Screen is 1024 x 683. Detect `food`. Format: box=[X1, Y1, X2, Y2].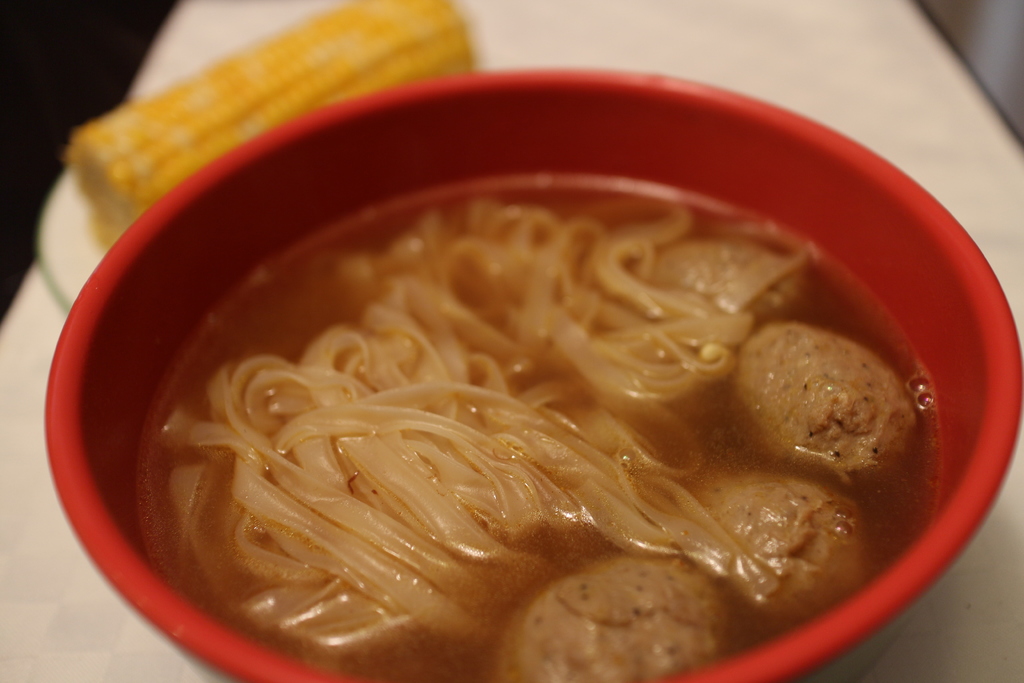
box=[69, 113, 996, 618].
